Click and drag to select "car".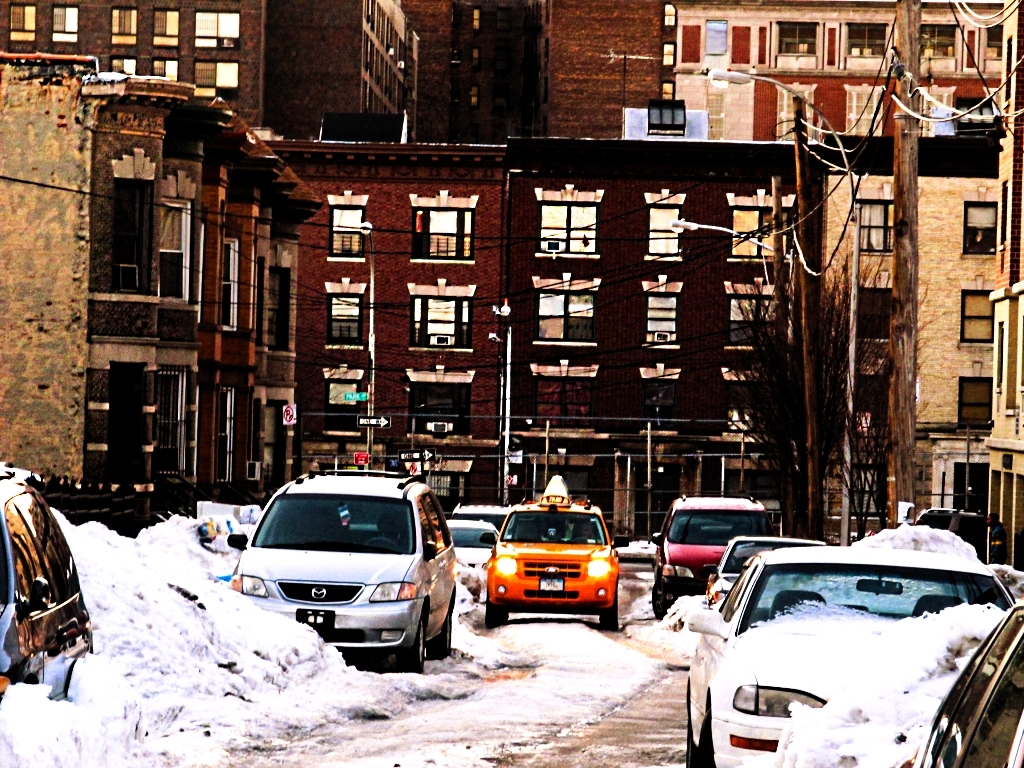
Selection: [x1=450, y1=516, x2=499, y2=597].
